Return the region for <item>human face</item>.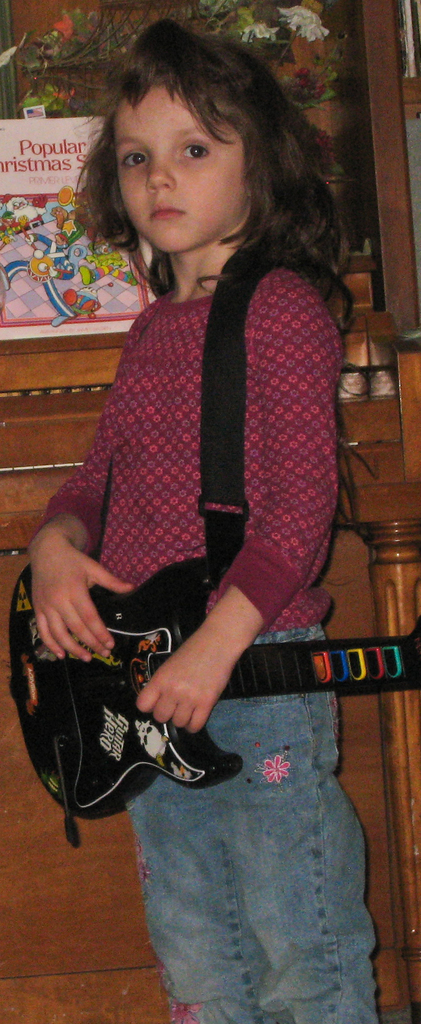
pyautogui.locateOnScreen(116, 85, 247, 255).
